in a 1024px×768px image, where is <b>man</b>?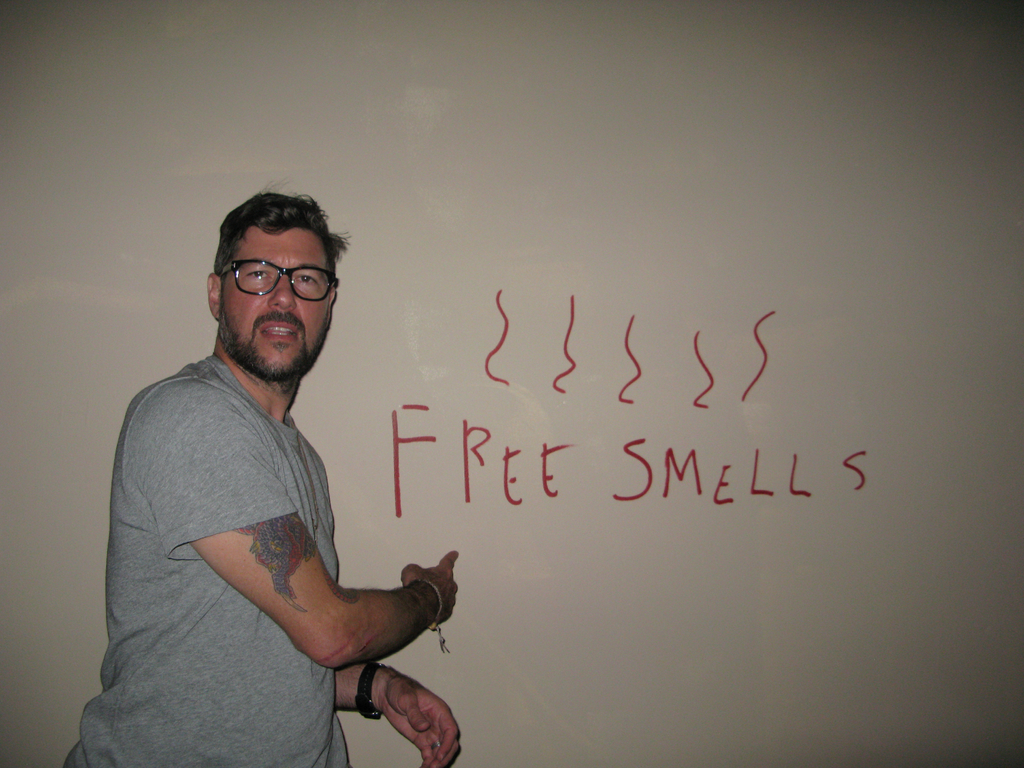
(left=83, top=172, right=460, bottom=767).
